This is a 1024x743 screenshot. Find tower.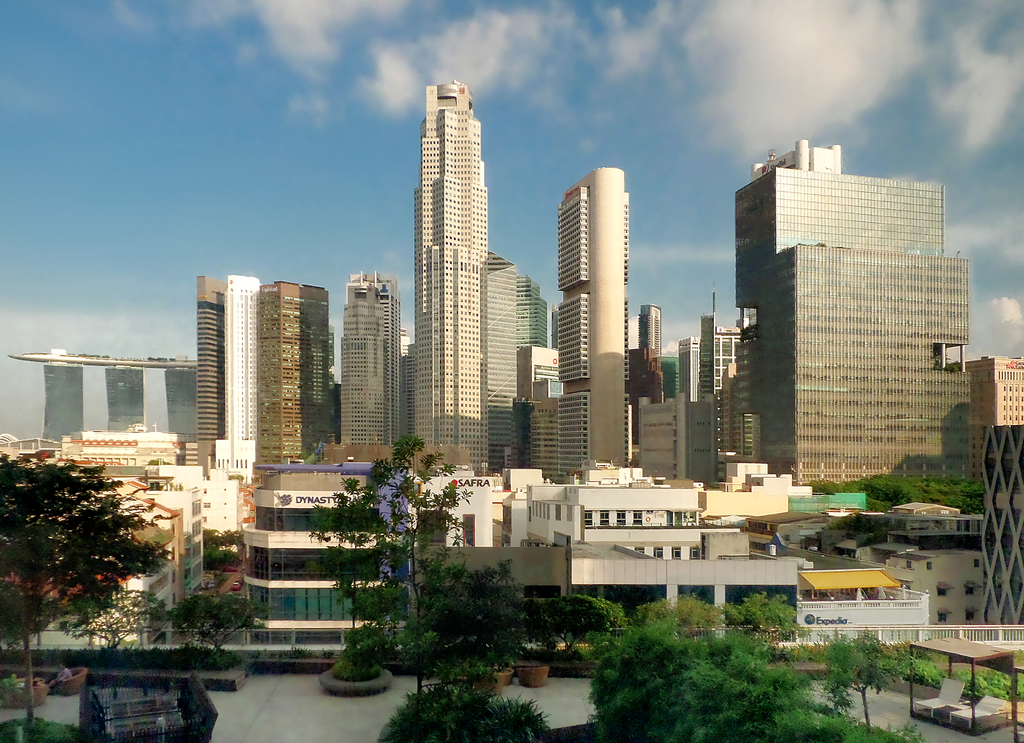
Bounding box: 379, 49, 533, 427.
